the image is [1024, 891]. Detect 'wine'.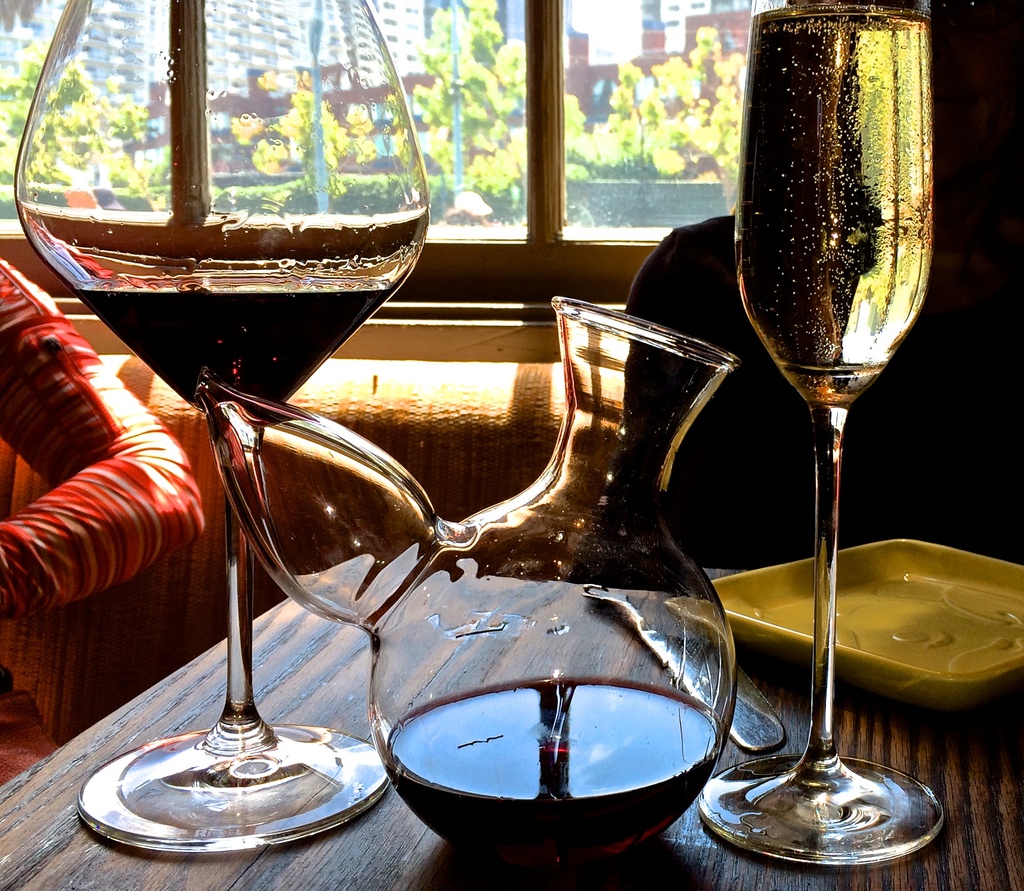
Detection: {"x1": 735, "y1": 4, "x2": 930, "y2": 409}.
